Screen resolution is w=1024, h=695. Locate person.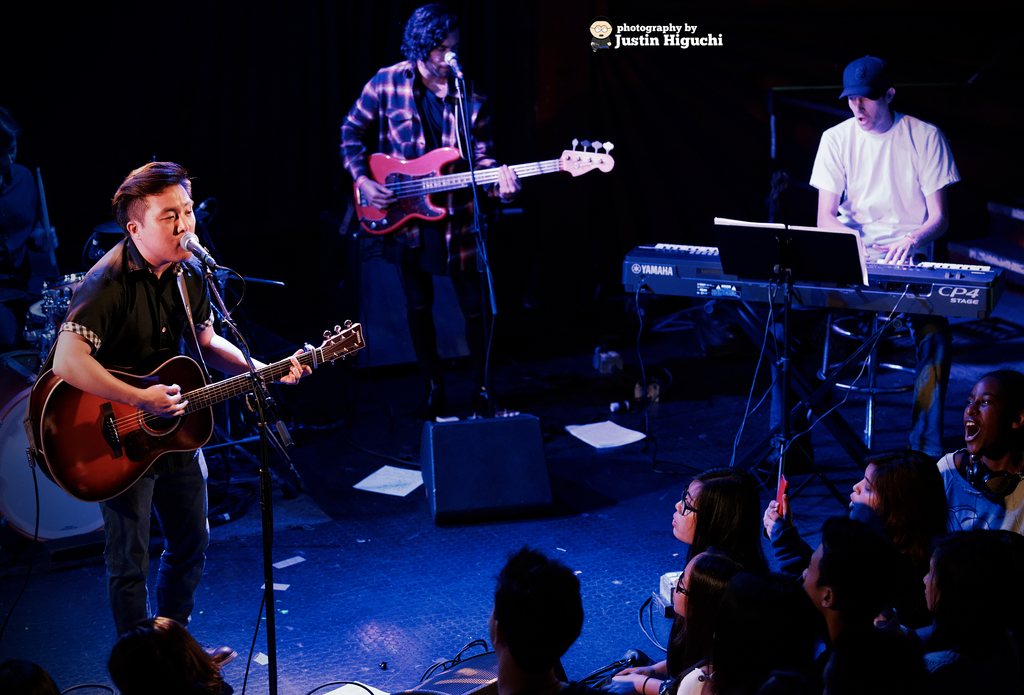
select_region(932, 368, 1023, 538).
